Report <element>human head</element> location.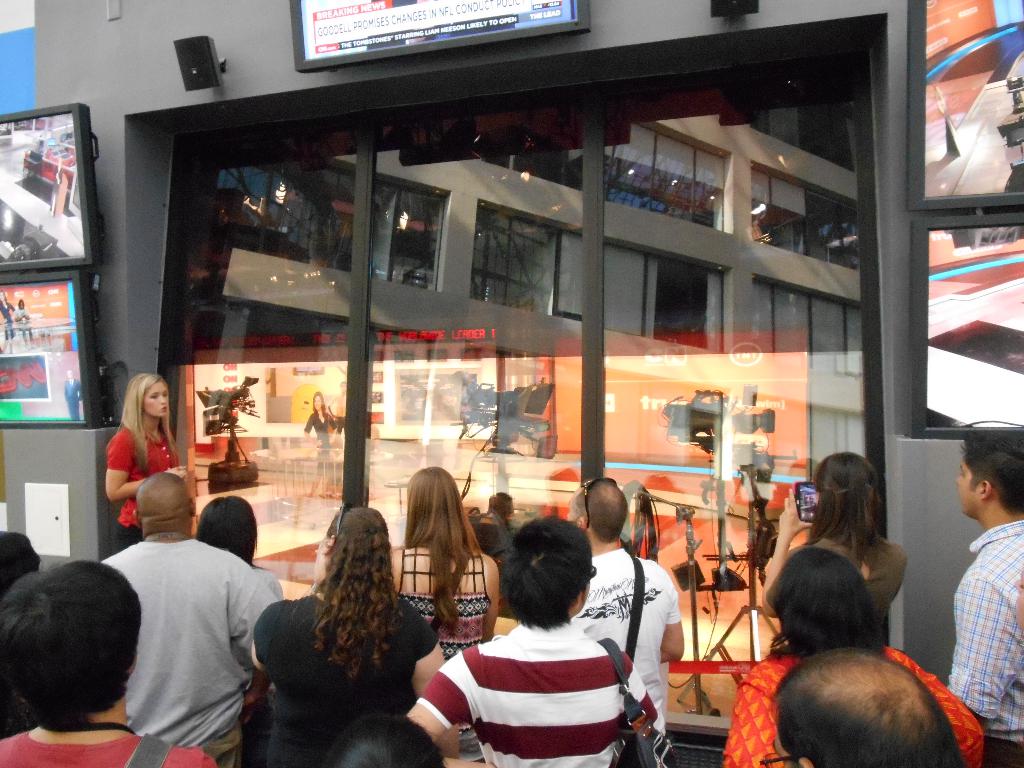
Report: x1=134, y1=471, x2=198, y2=532.
